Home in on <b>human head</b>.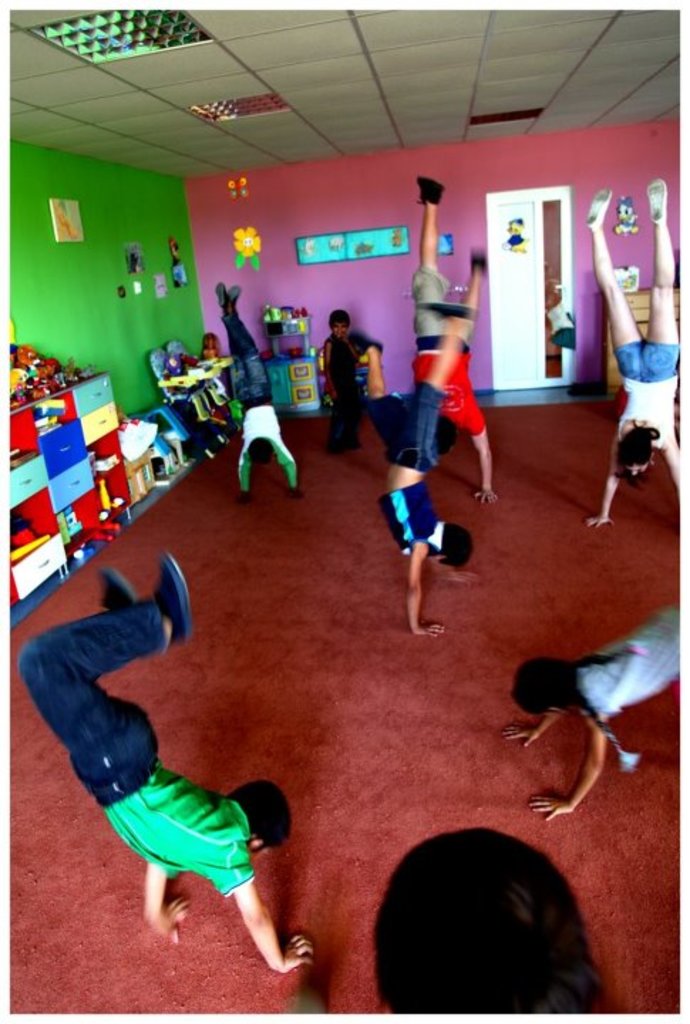
Homed in at left=438, top=411, right=461, bottom=455.
